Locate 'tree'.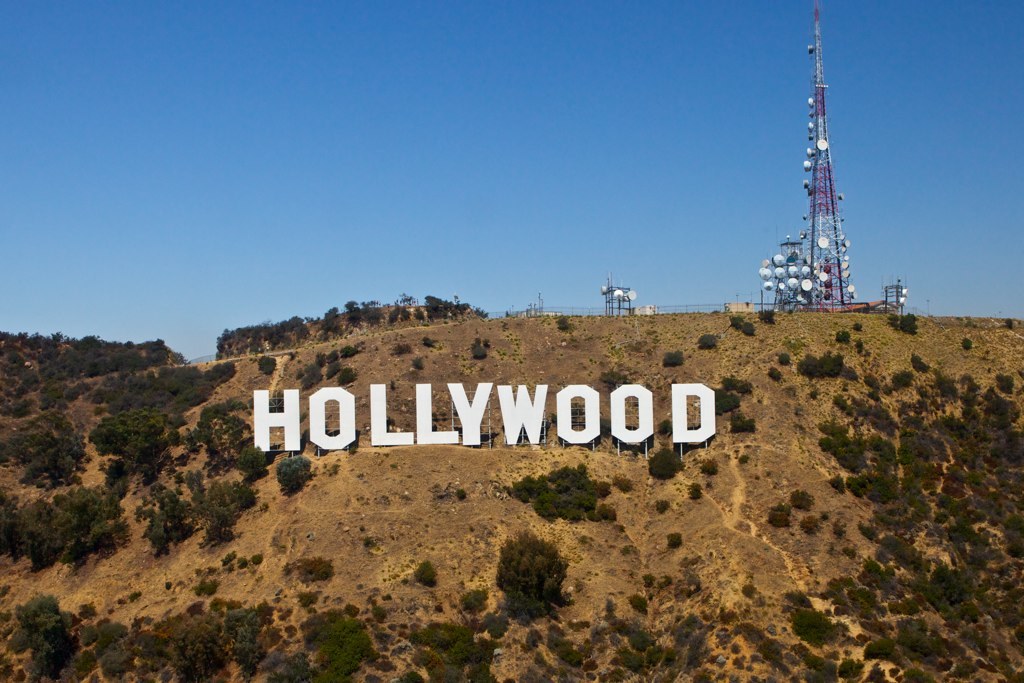
Bounding box: (698, 329, 720, 348).
